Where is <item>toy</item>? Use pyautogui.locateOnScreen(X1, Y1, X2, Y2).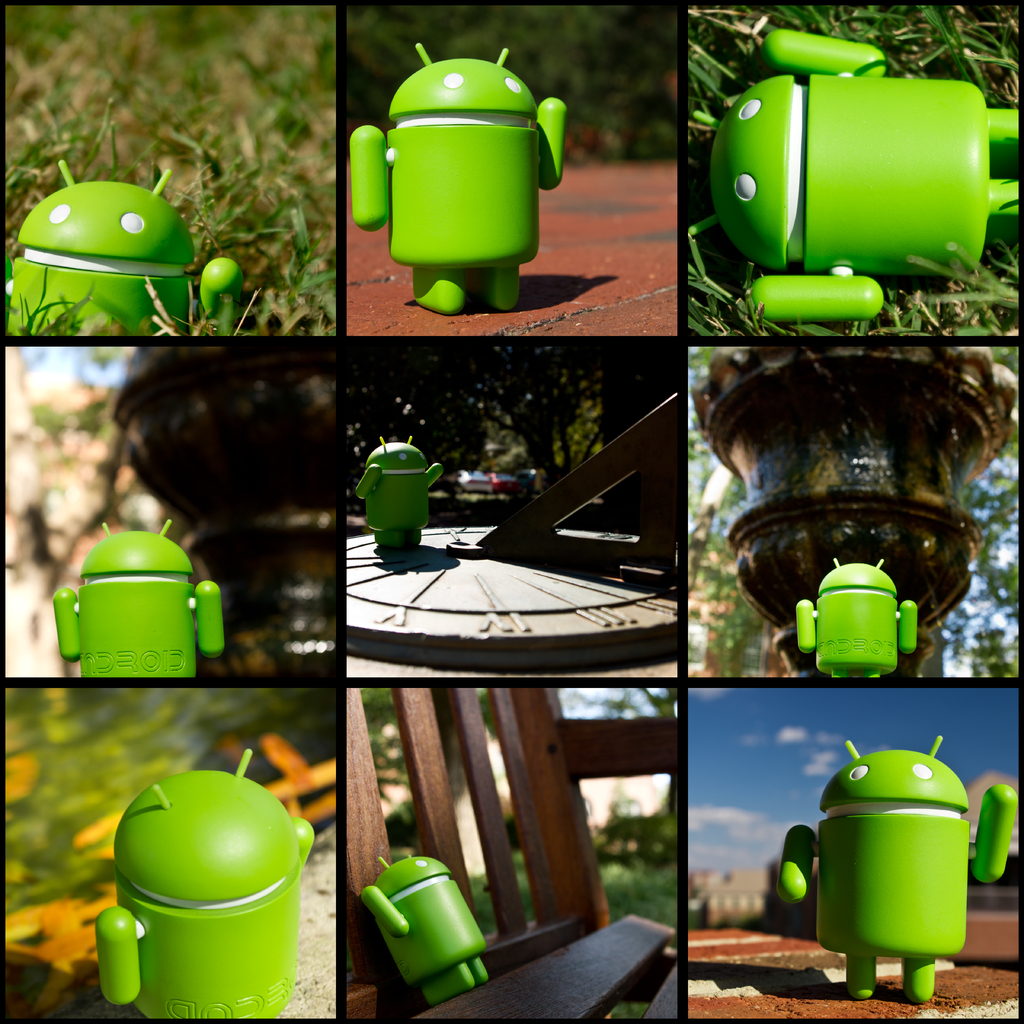
pyautogui.locateOnScreen(355, 430, 451, 561).
